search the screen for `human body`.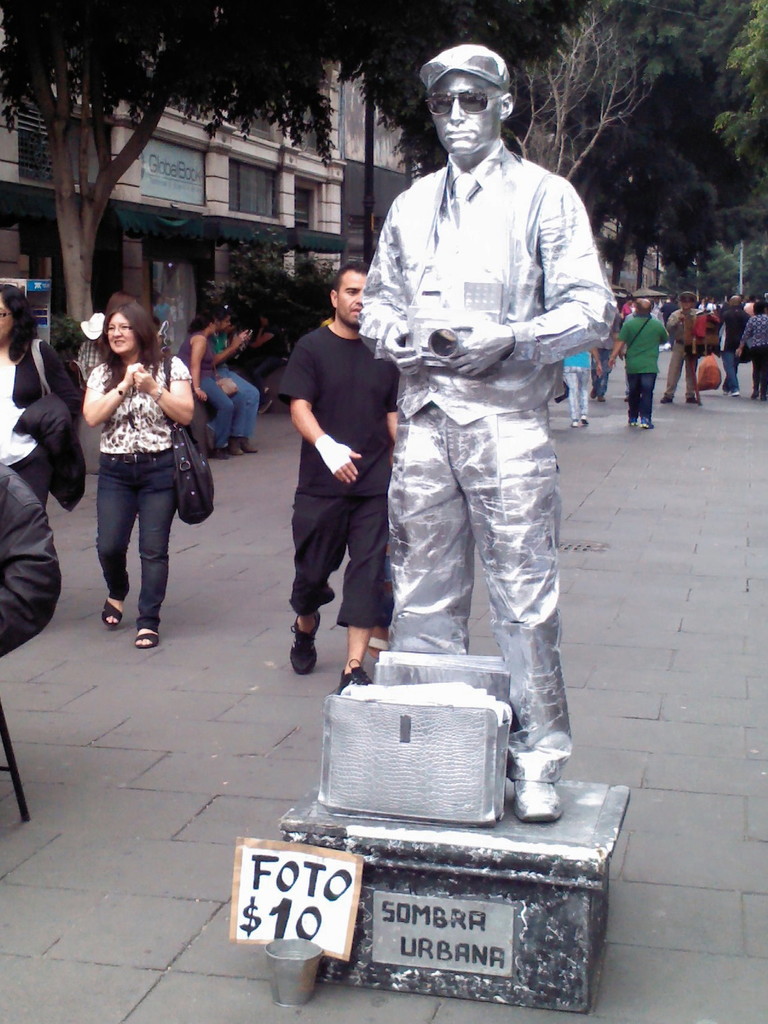
Found at [614,312,672,431].
